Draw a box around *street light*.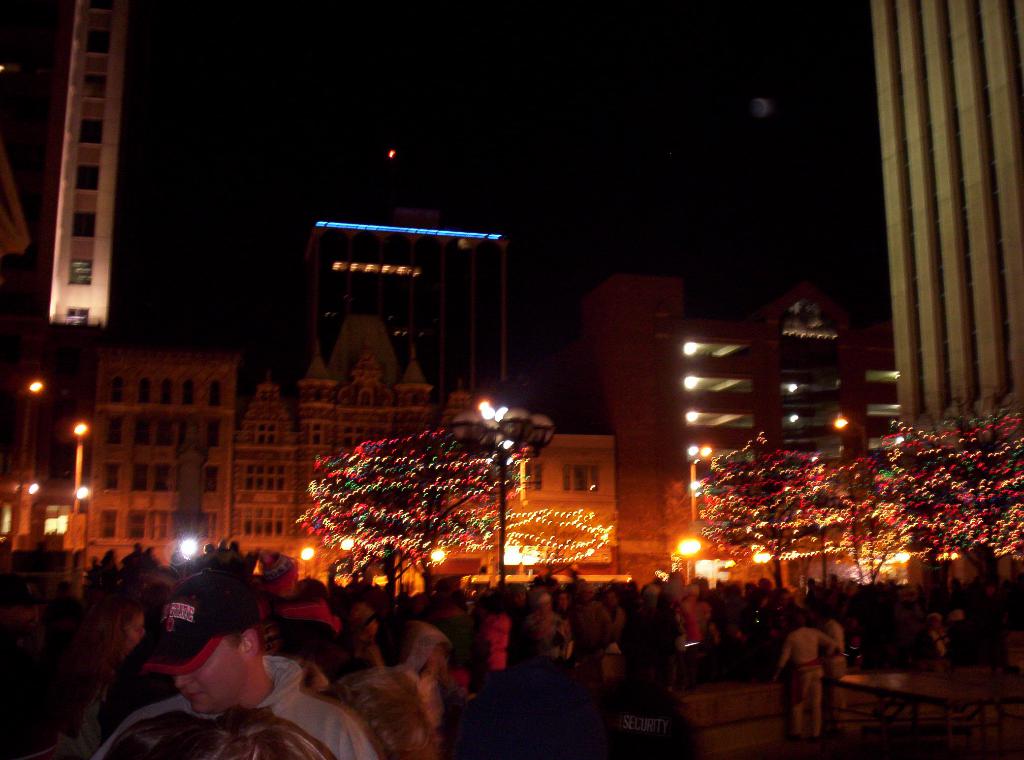
BBox(684, 441, 707, 521).
